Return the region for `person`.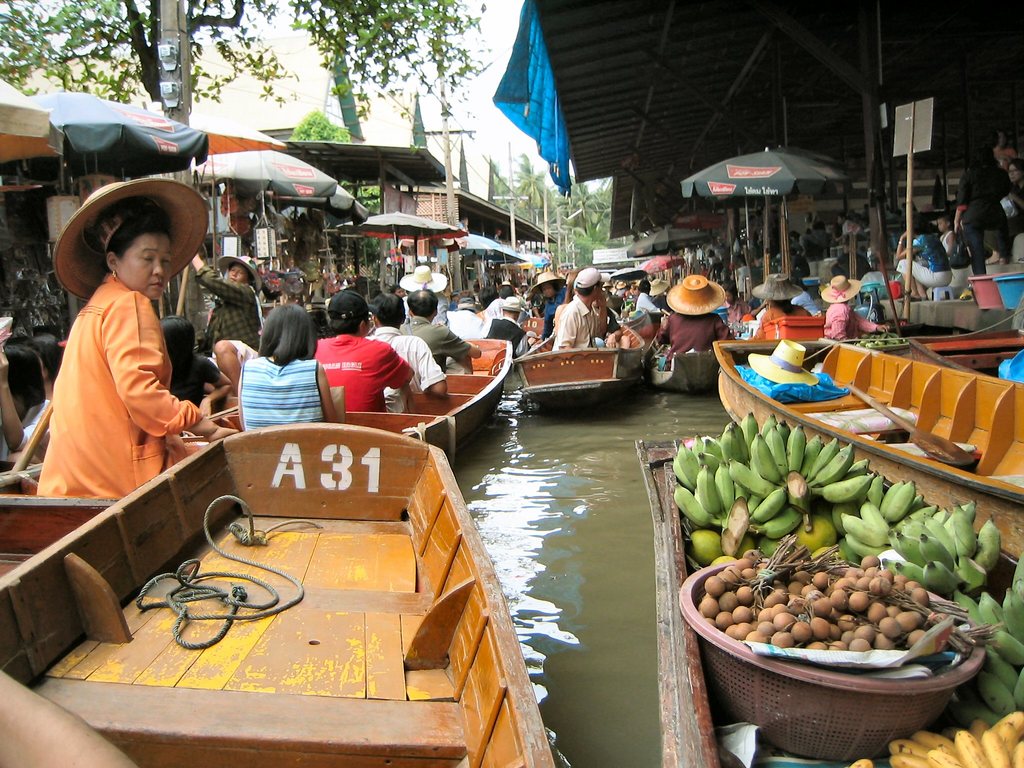
Rect(954, 148, 1013, 270).
